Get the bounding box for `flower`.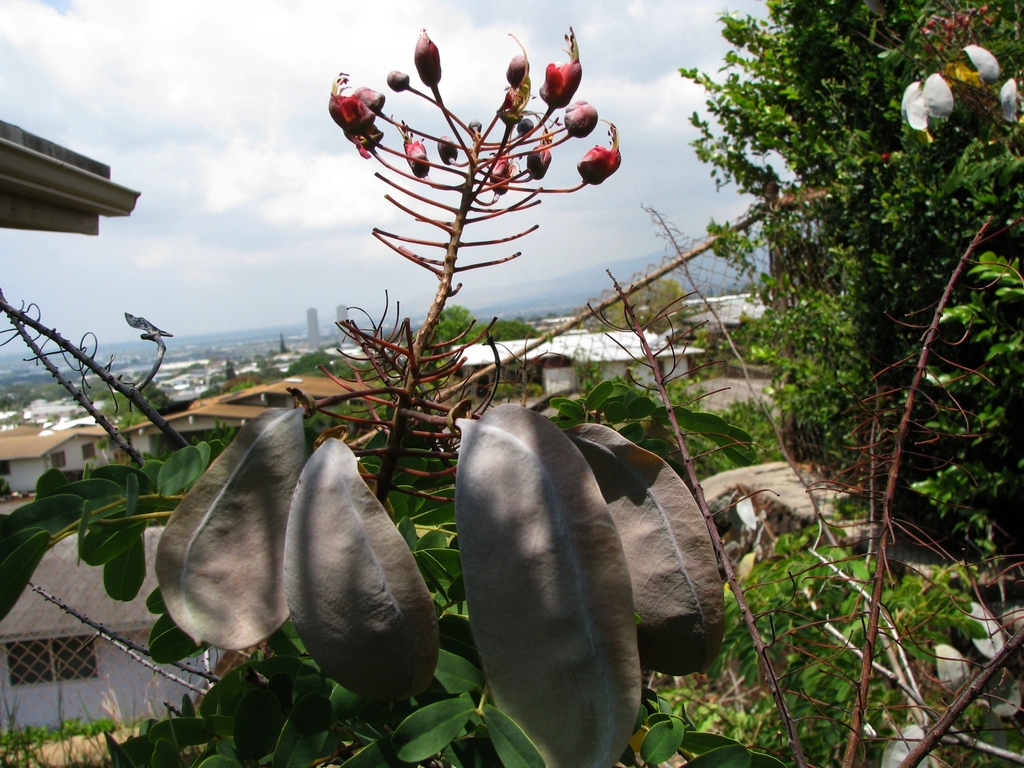
x1=964, y1=45, x2=998, y2=77.
